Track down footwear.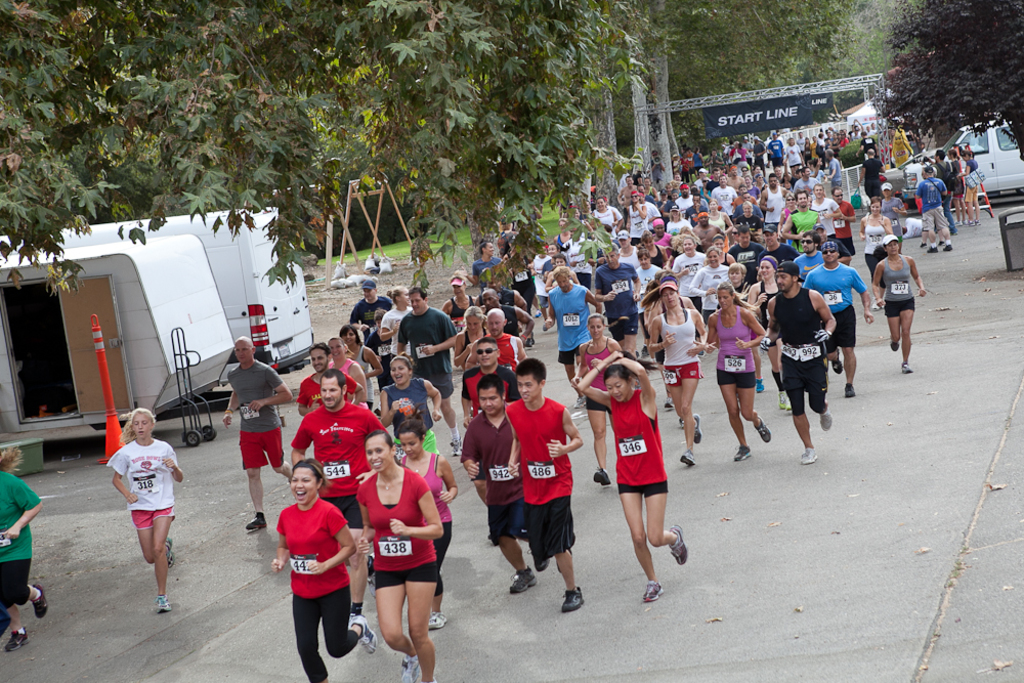
Tracked to {"left": 690, "top": 415, "right": 702, "bottom": 445}.
